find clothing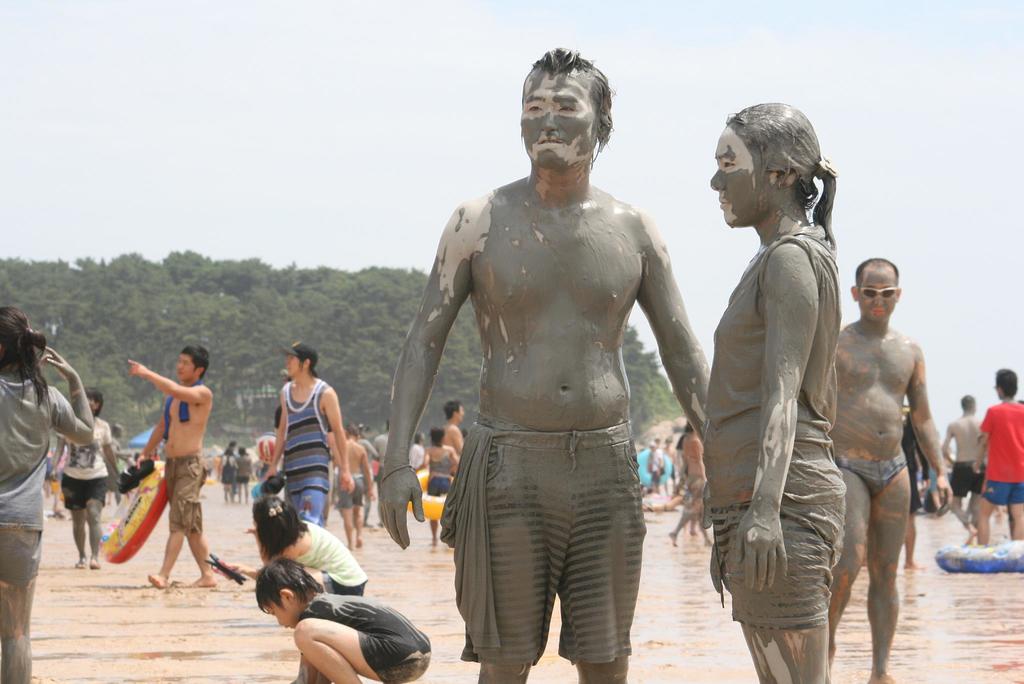
<region>298, 590, 430, 683</region>
